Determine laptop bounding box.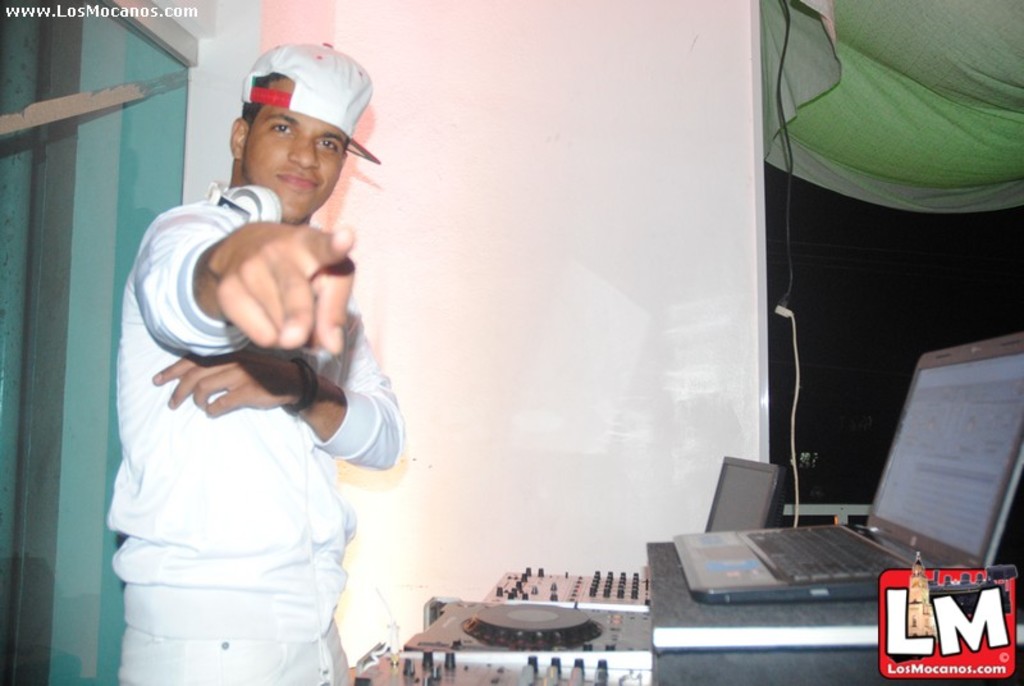
Determined: {"left": 668, "top": 337, "right": 1023, "bottom": 605}.
